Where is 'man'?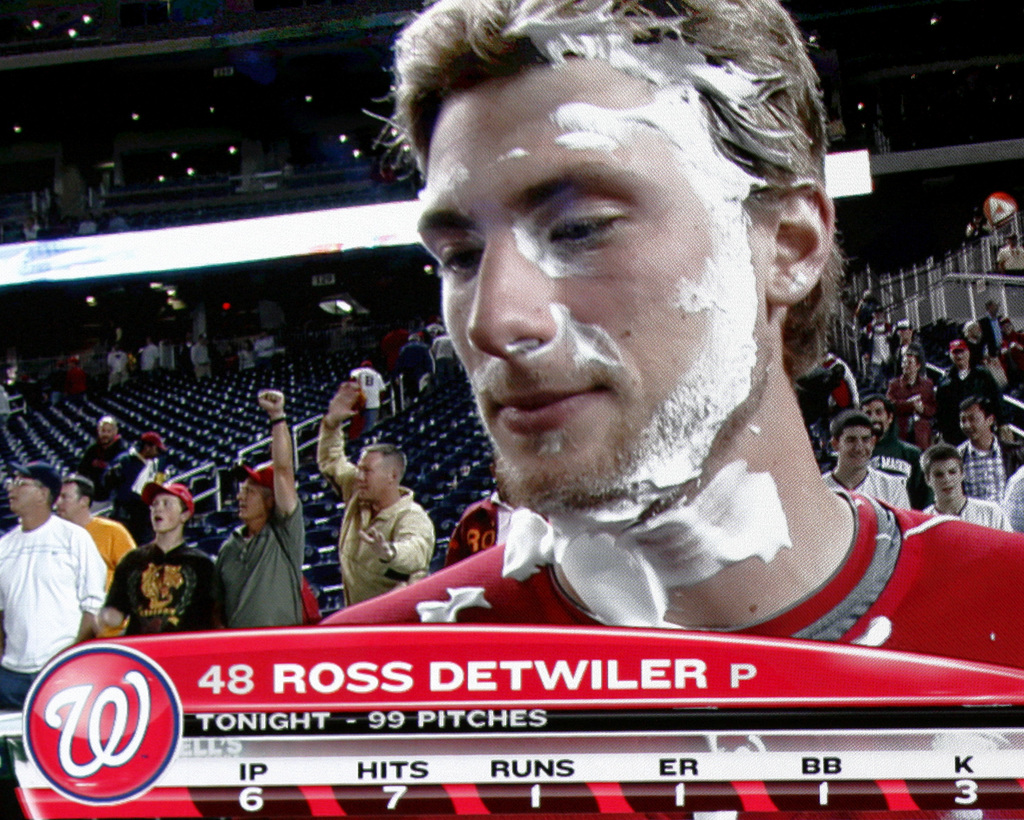
box=[73, 410, 134, 483].
